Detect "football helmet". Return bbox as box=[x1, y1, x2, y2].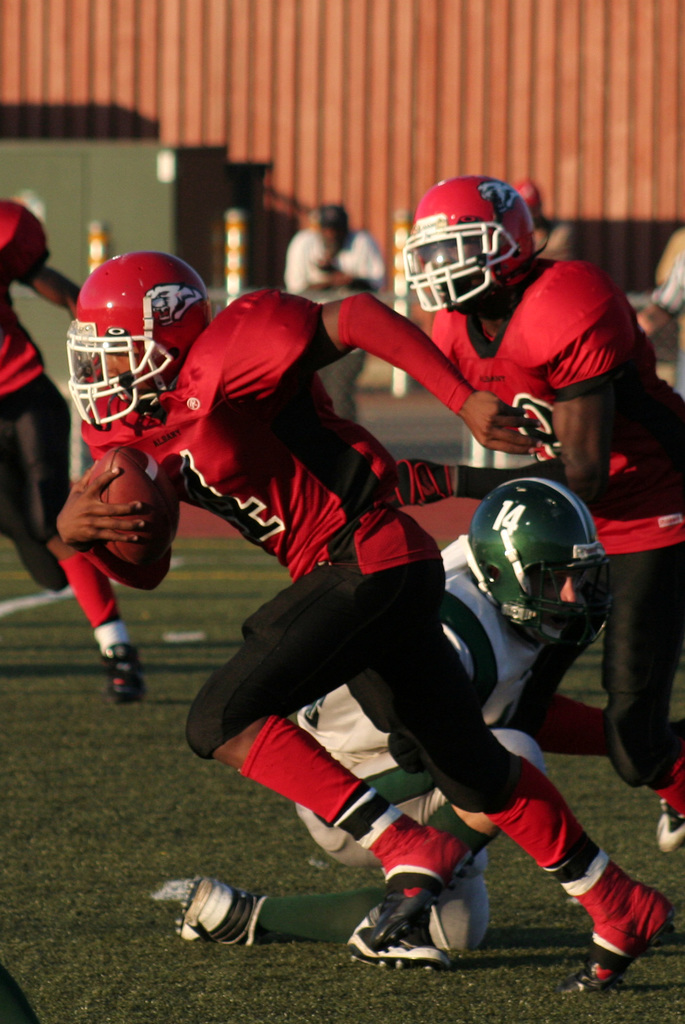
box=[466, 473, 618, 652].
